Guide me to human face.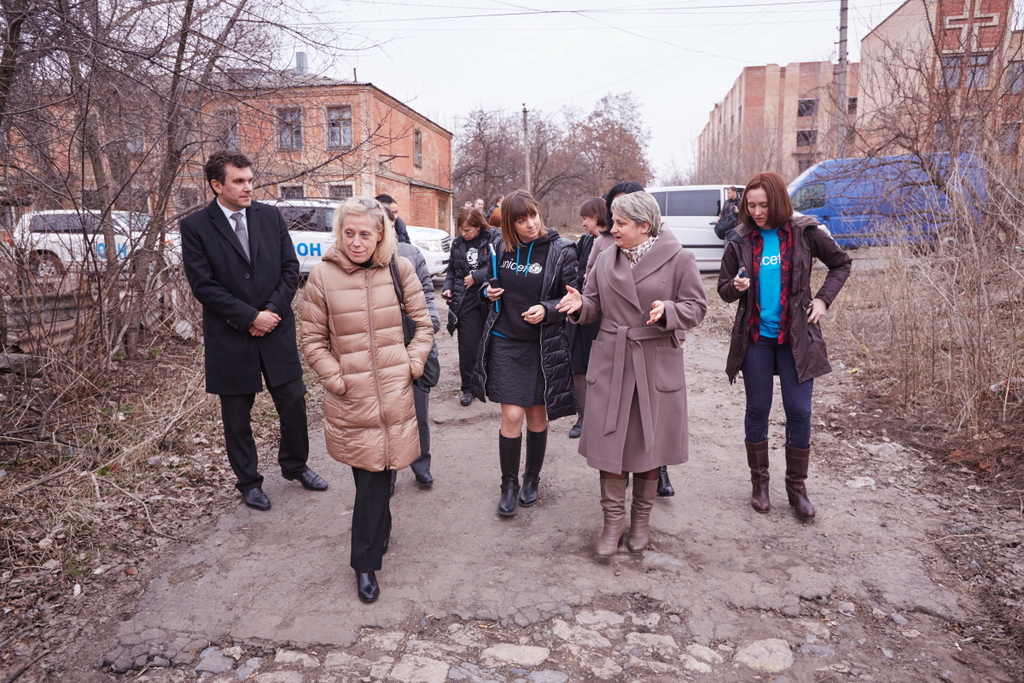
Guidance: (609,215,641,244).
